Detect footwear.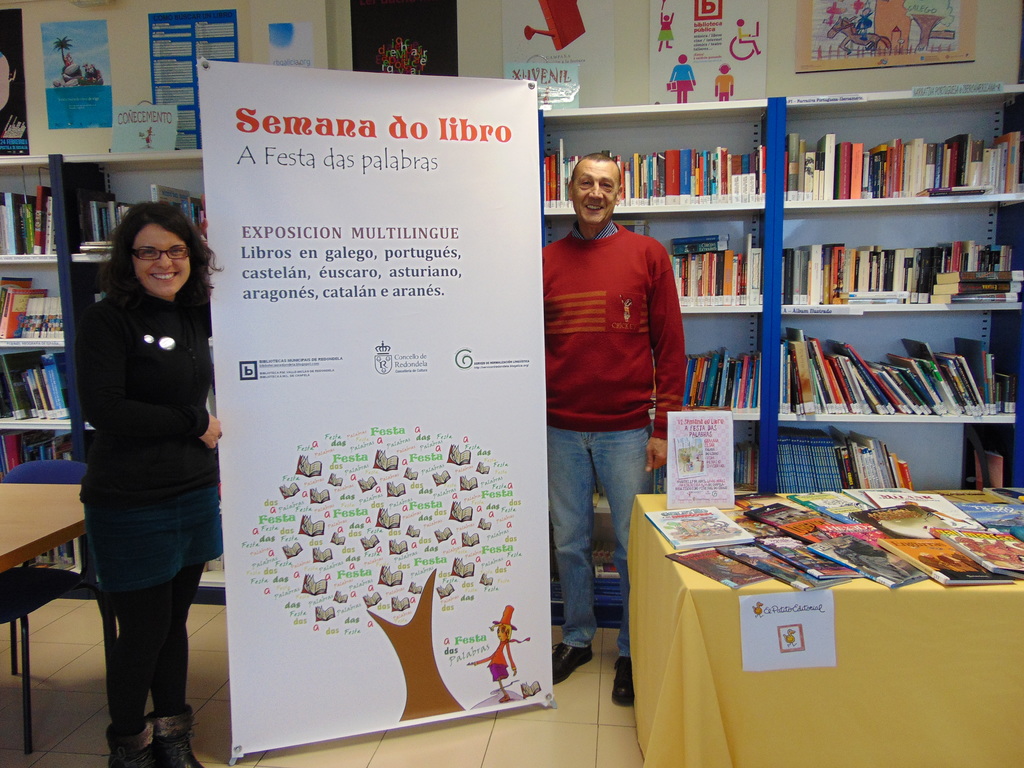
Detected at 553, 638, 598, 681.
